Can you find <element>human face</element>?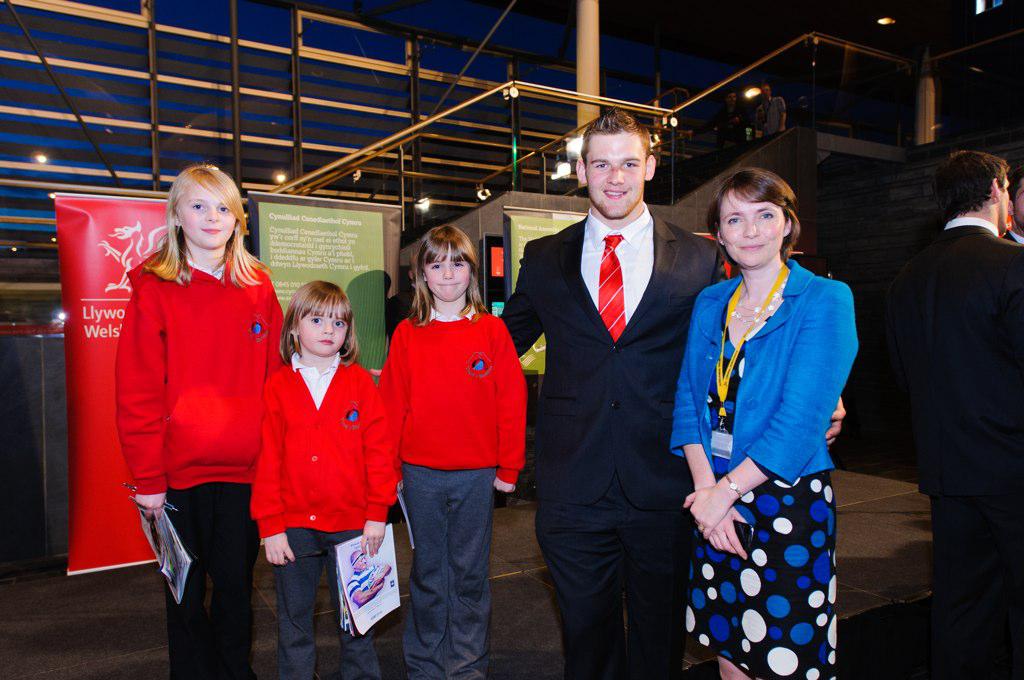
Yes, bounding box: rect(297, 306, 347, 358).
